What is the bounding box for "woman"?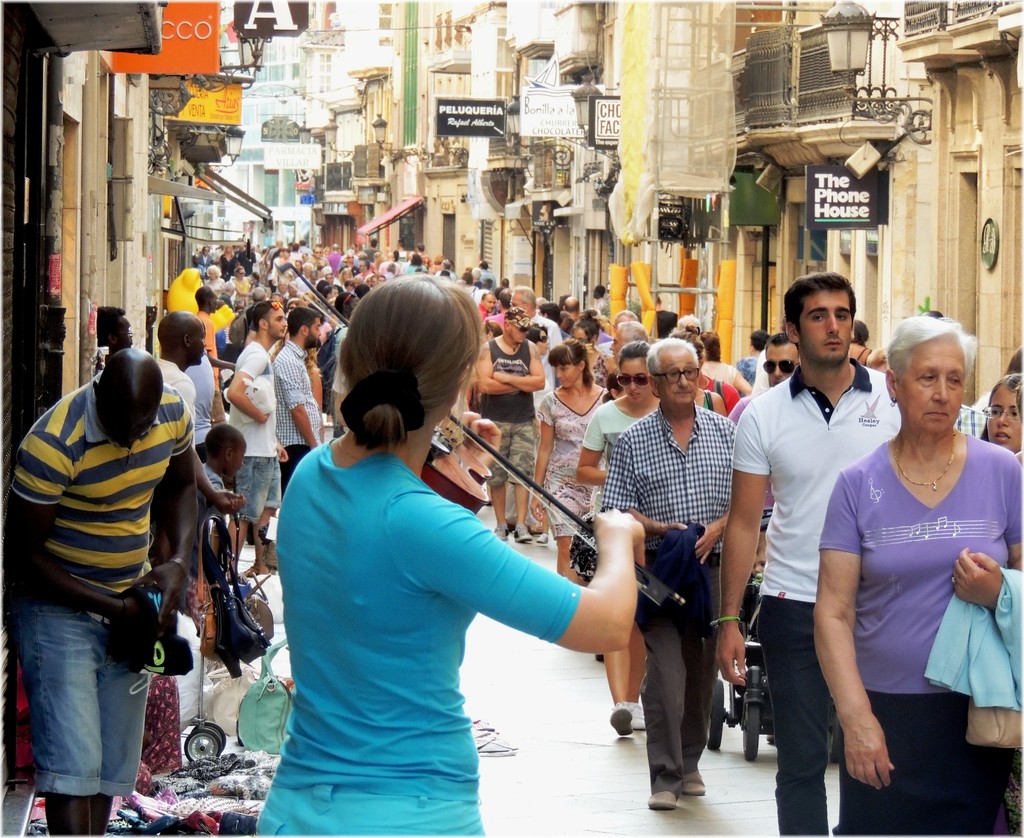
698:329:751:398.
